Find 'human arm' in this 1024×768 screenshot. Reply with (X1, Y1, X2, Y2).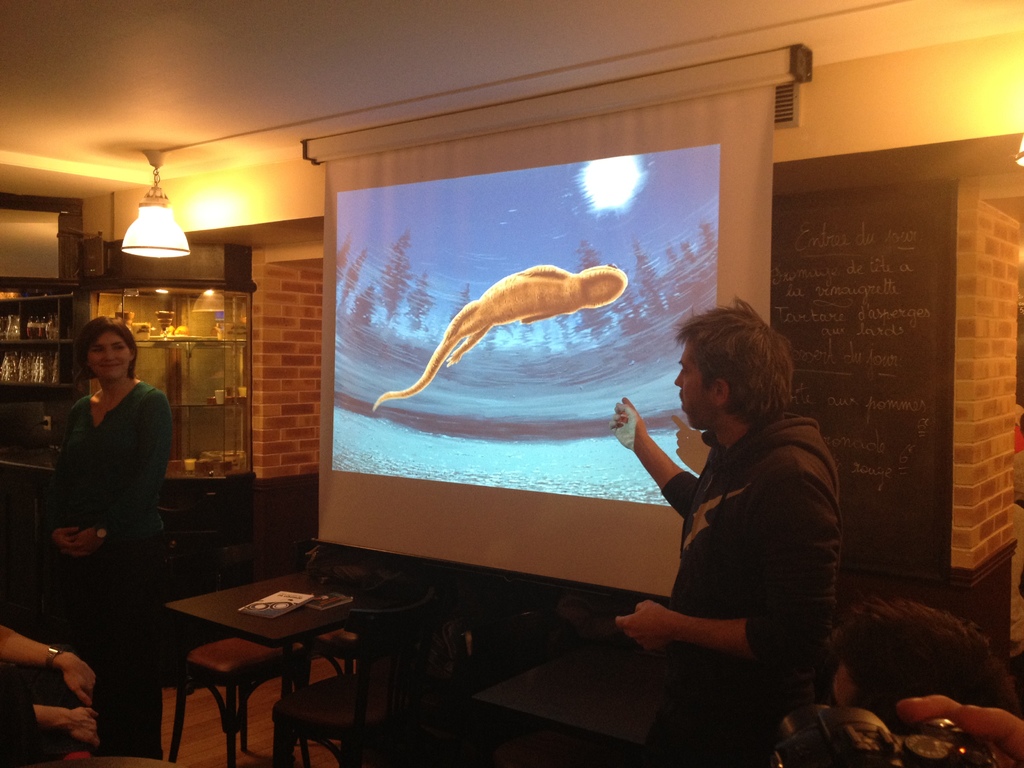
(65, 393, 190, 554).
